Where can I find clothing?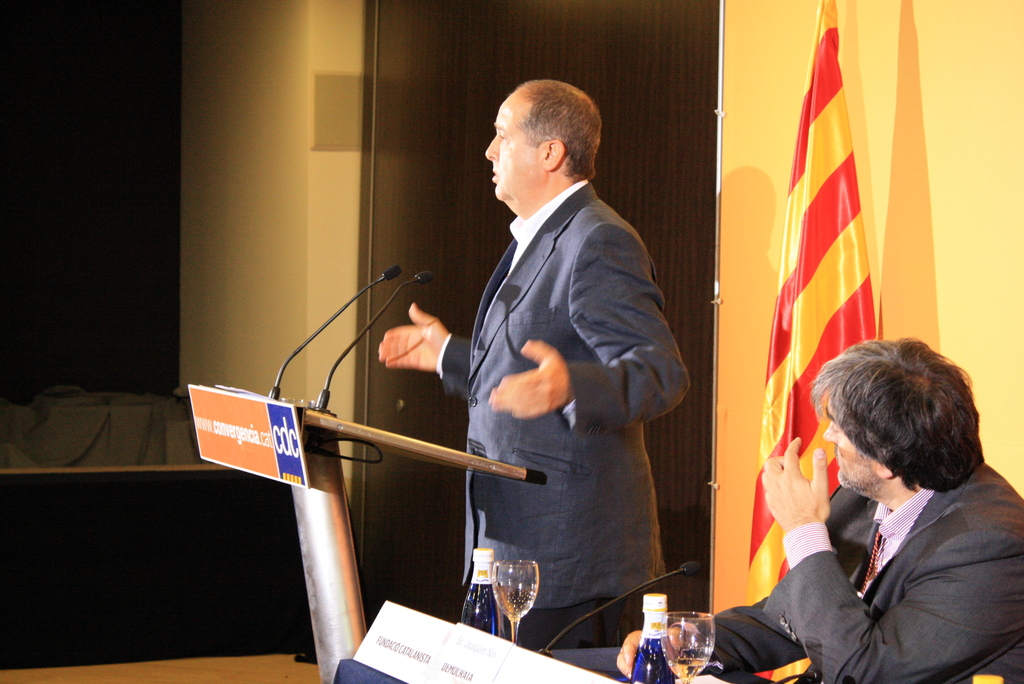
You can find it at bbox=[439, 178, 691, 610].
